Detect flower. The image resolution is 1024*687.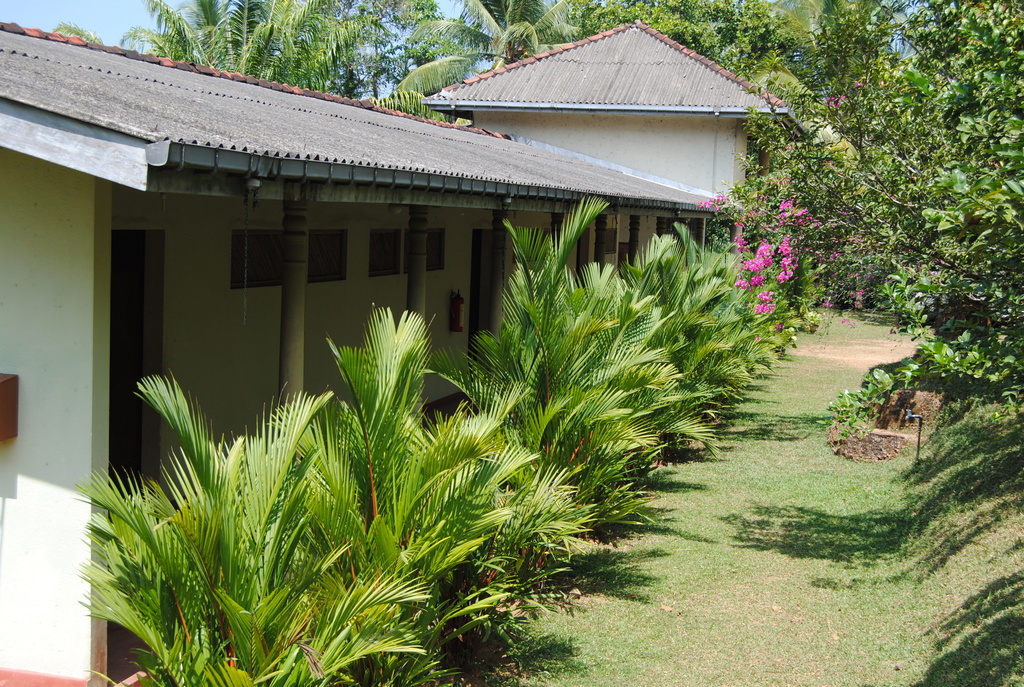
[x1=763, y1=294, x2=771, y2=302].
